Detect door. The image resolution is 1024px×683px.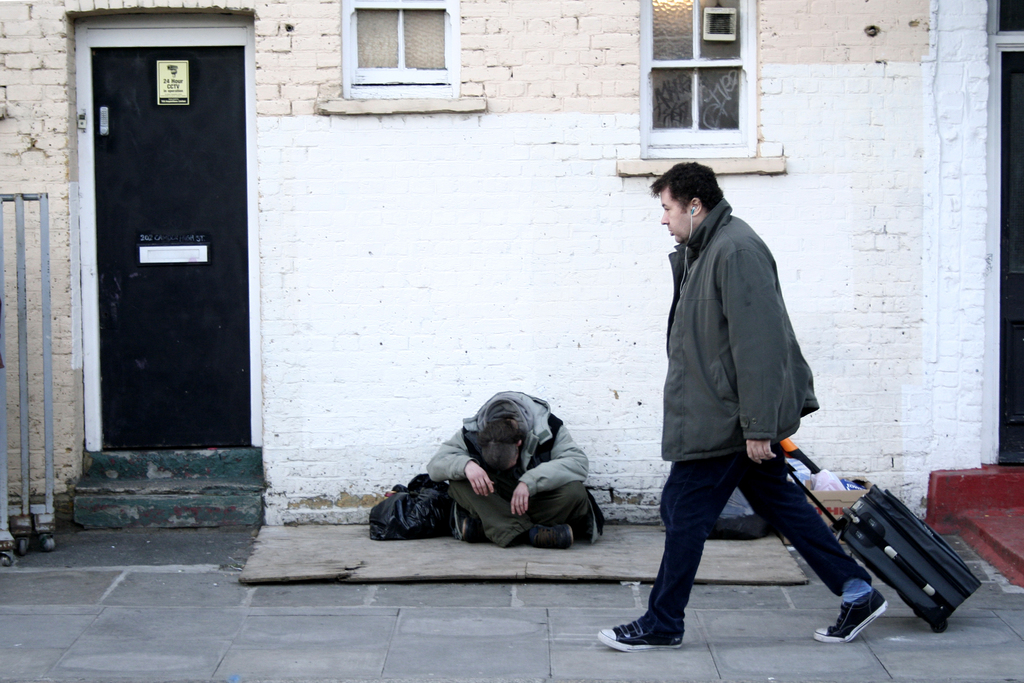
[x1=1000, y1=52, x2=1023, y2=466].
